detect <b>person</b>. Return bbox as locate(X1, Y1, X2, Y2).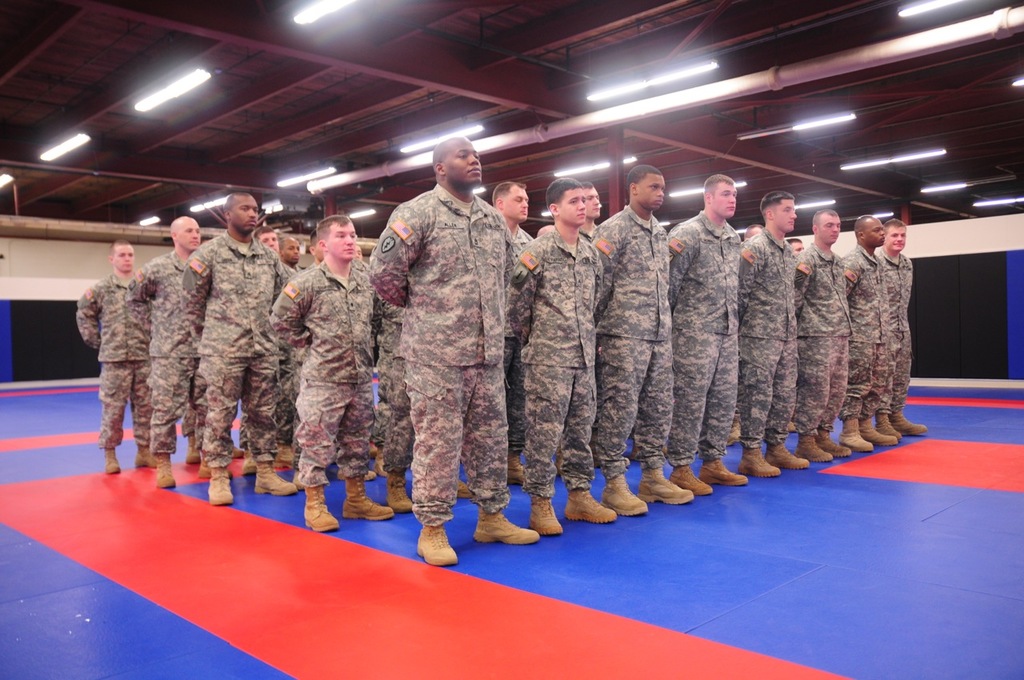
locate(346, 126, 517, 594).
